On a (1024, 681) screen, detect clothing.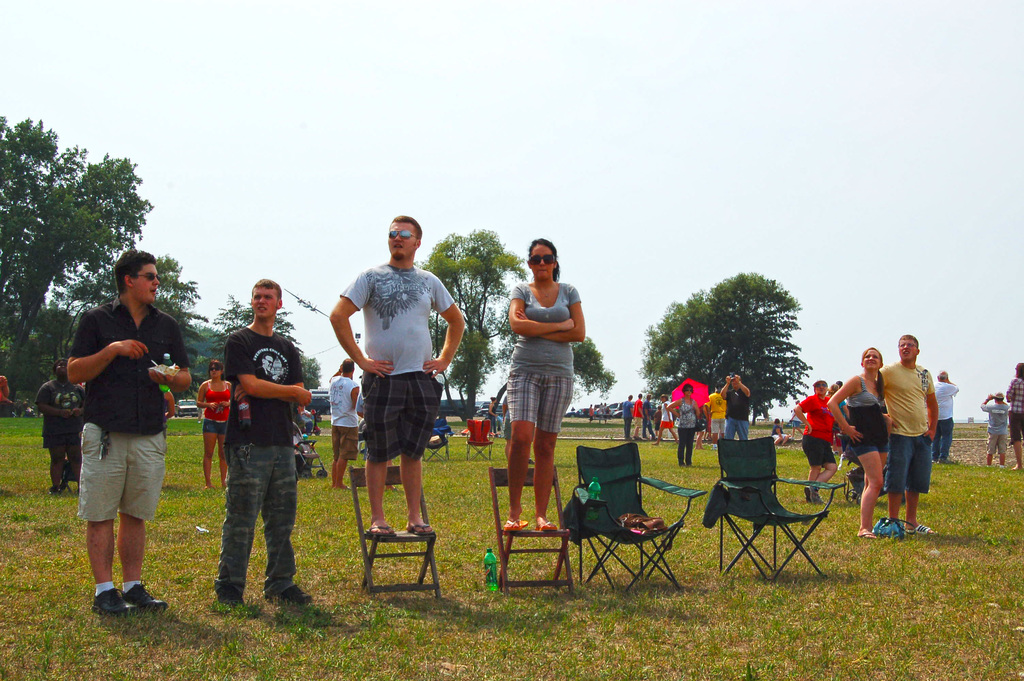
<box>330,263,453,457</box>.
